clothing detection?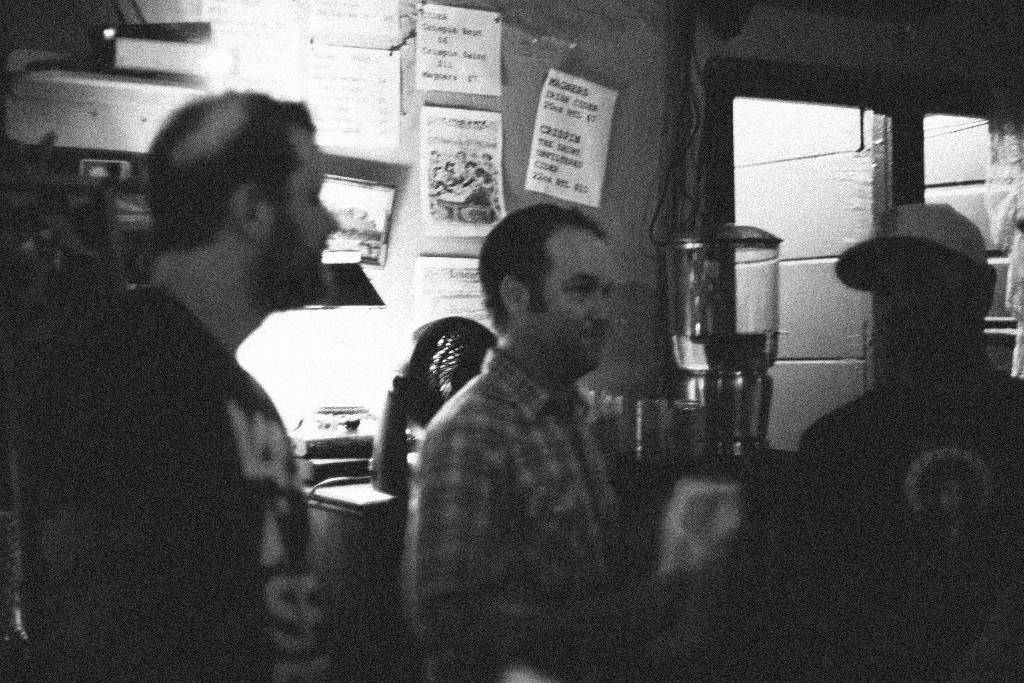
[x1=791, y1=381, x2=1023, y2=682]
